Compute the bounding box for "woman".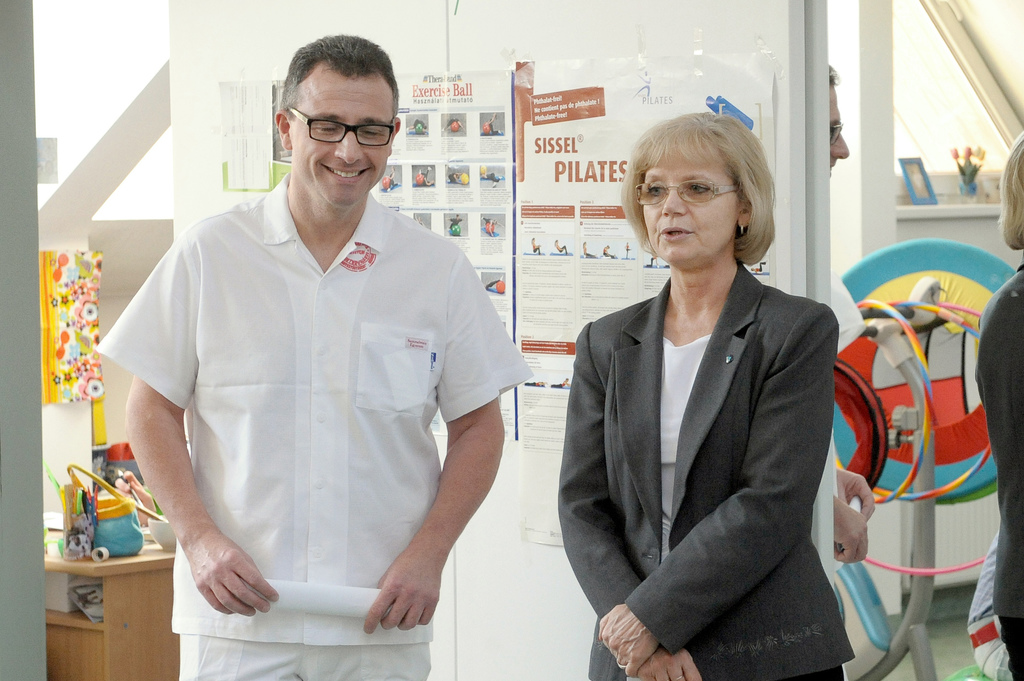
[x1=563, y1=141, x2=846, y2=680].
